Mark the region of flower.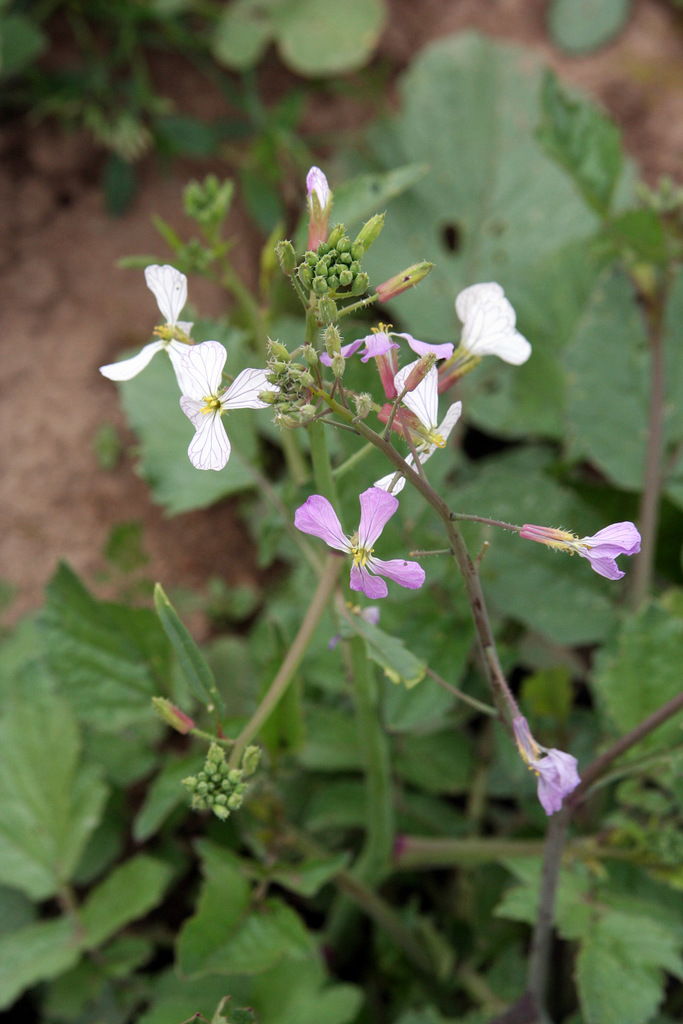
Region: left=314, top=472, right=445, bottom=611.
